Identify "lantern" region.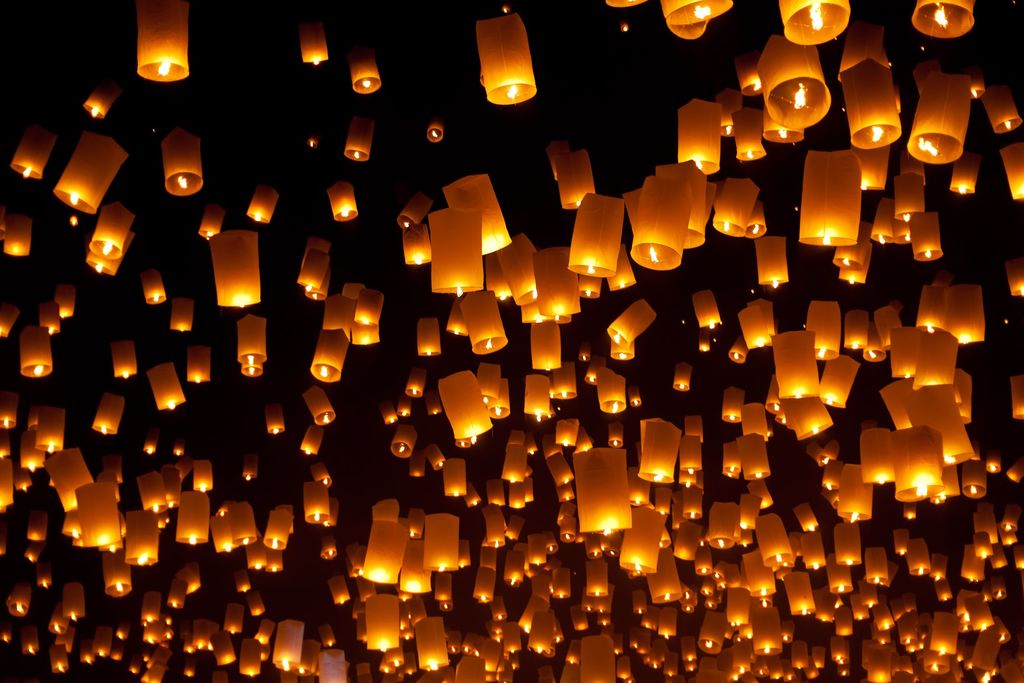
Region: bbox(438, 370, 491, 440).
